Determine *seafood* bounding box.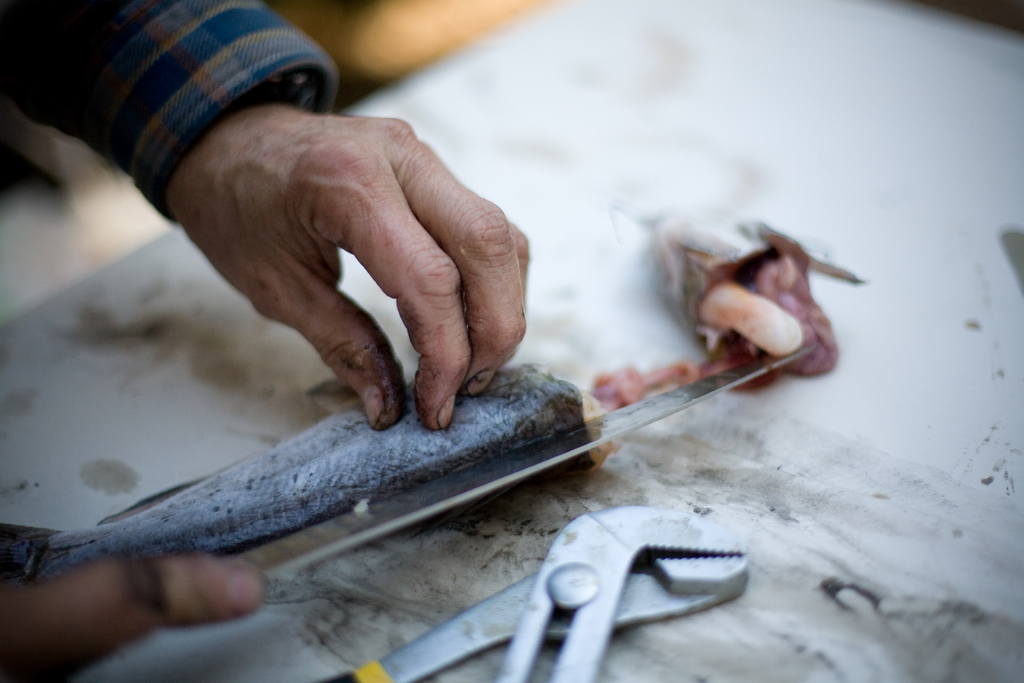
Determined: [0,360,607,583].
